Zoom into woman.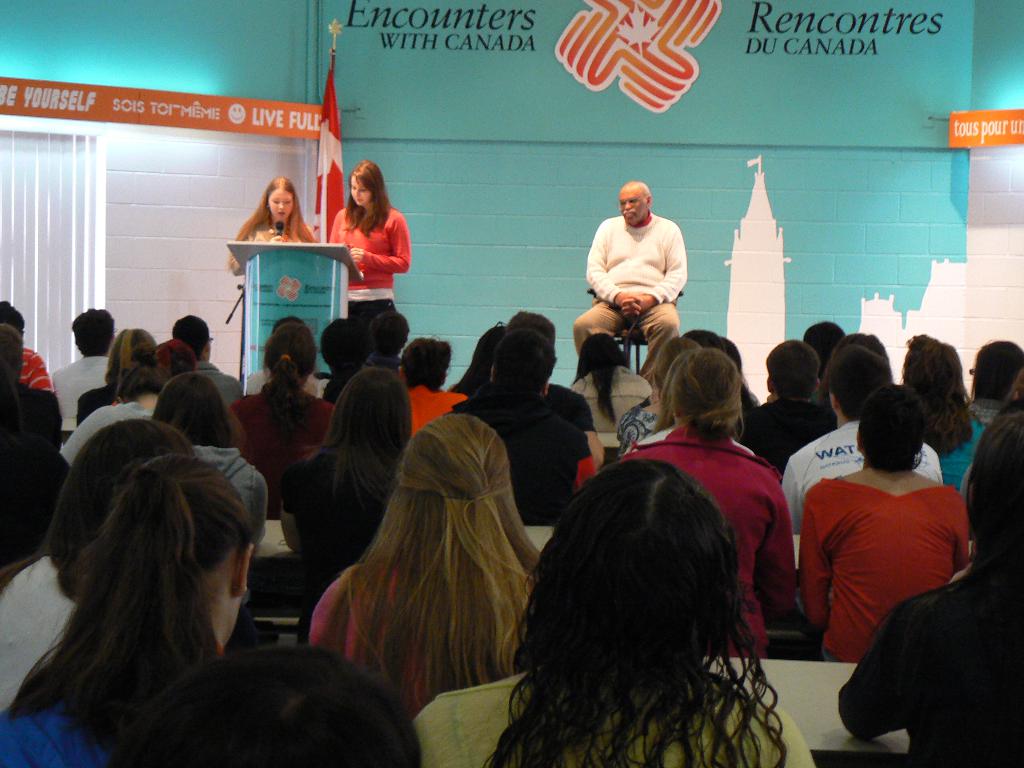
Zoom target: region(325, 156, 408, 331).
